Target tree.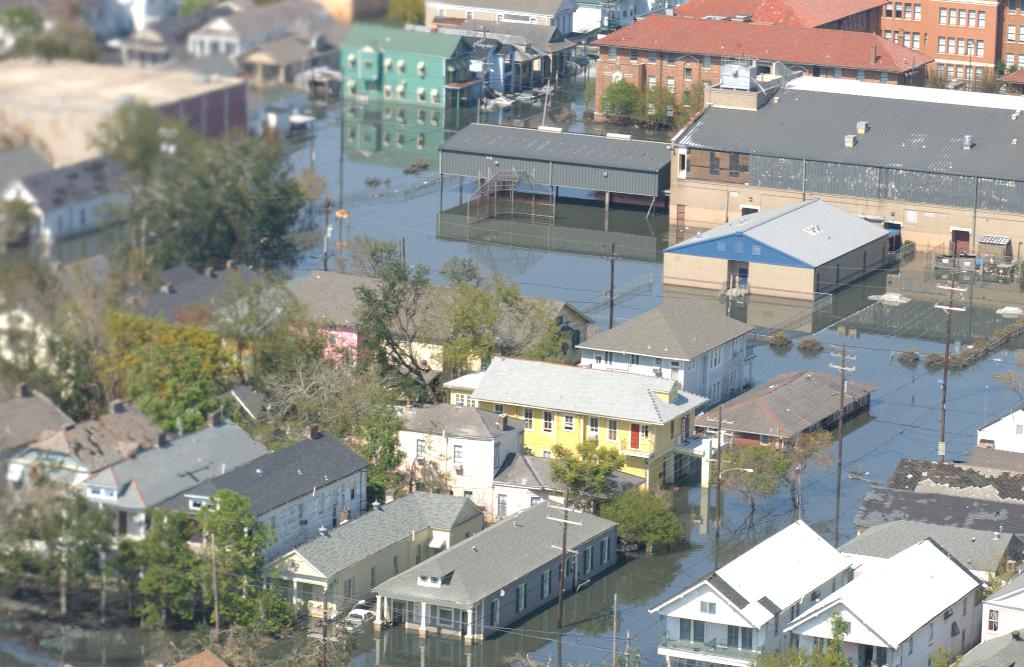
Target region: BBox(0, 475, 132, 616).
